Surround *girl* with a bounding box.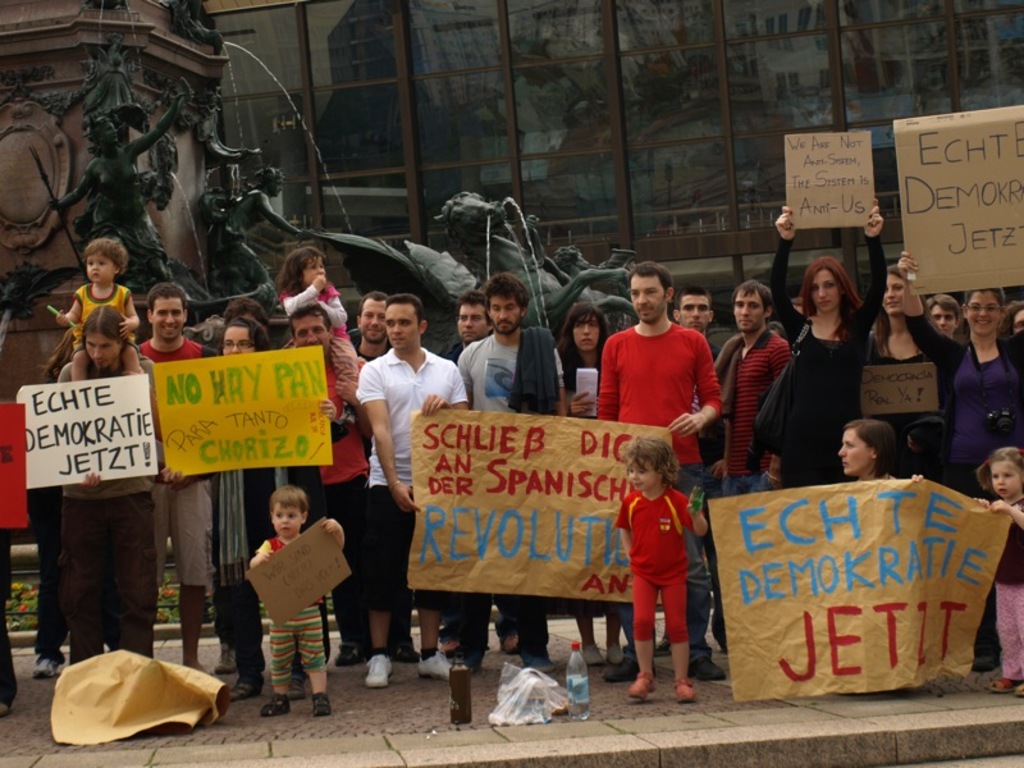
box(897, 279, 1023, 493).
